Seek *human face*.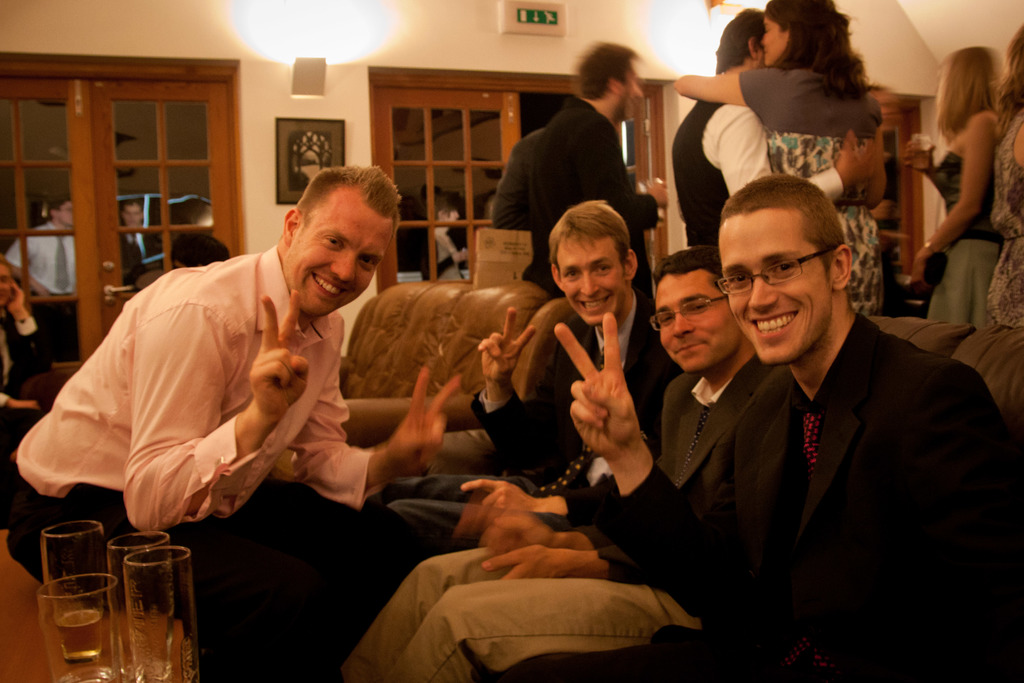
57, 202, 76, 225.
